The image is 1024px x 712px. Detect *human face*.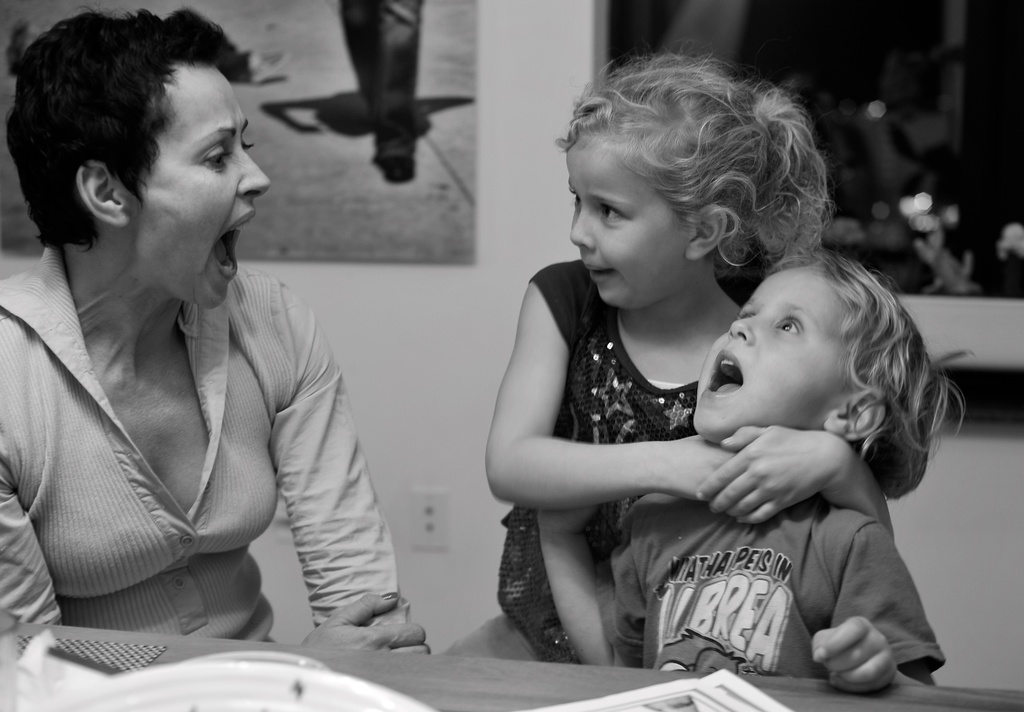
Detection: [x1=141, y1=61, x2=271, y2=308].
